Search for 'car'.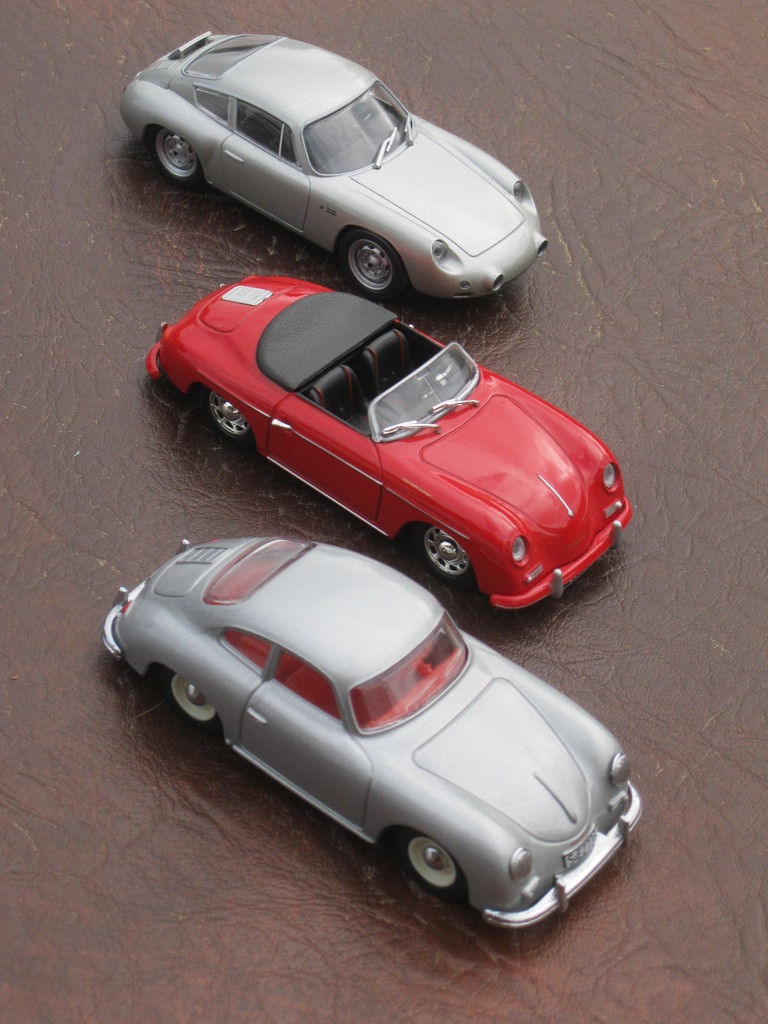
Found at 111/24/547/303.
